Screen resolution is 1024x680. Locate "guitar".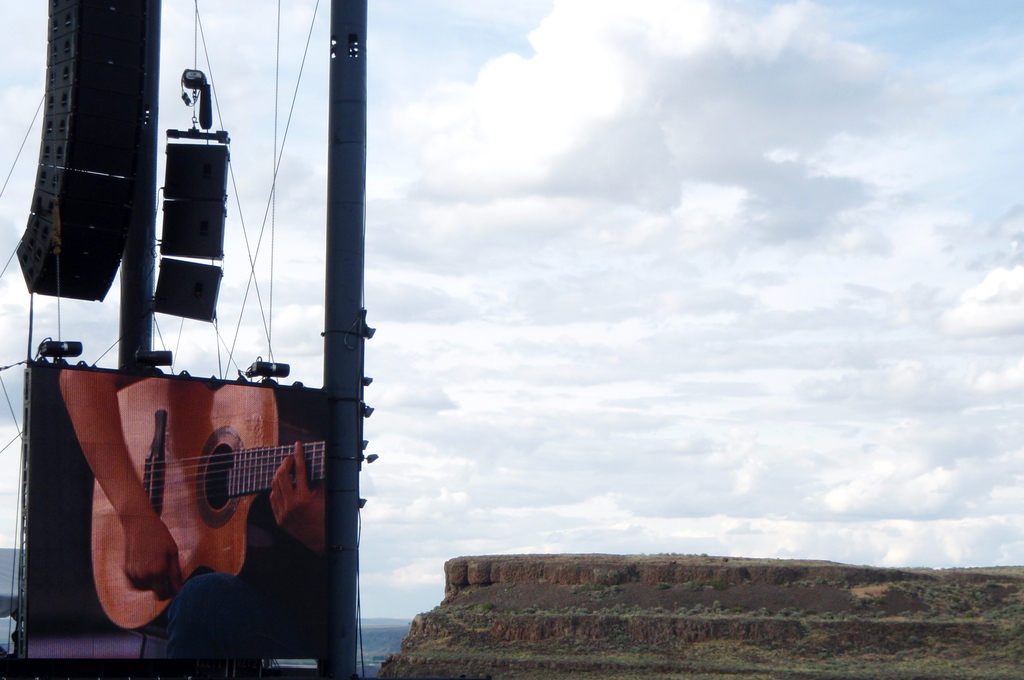
bbox=(89, 376, 329, 631).
